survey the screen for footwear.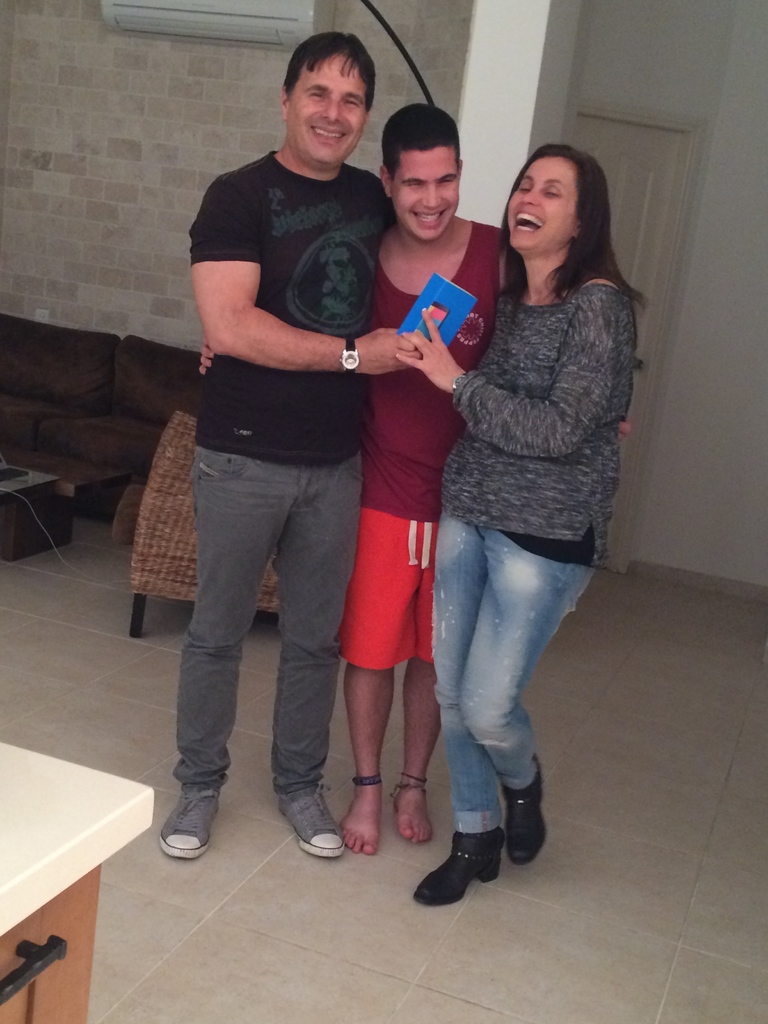
Survey found: BBox(154, 778, 224, 856).
